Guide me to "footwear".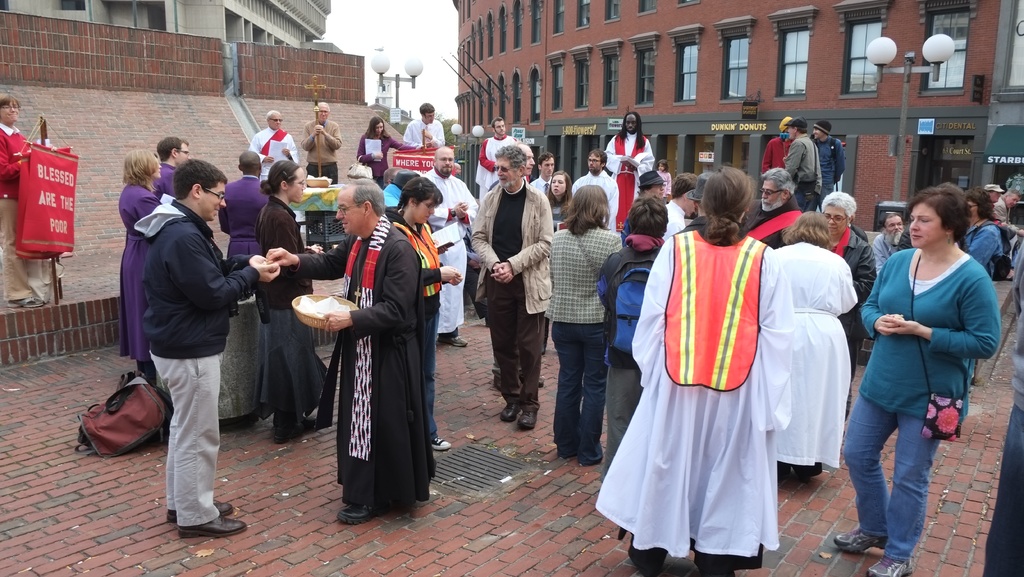
Guidance: <box>176,512,250,540</box>.
